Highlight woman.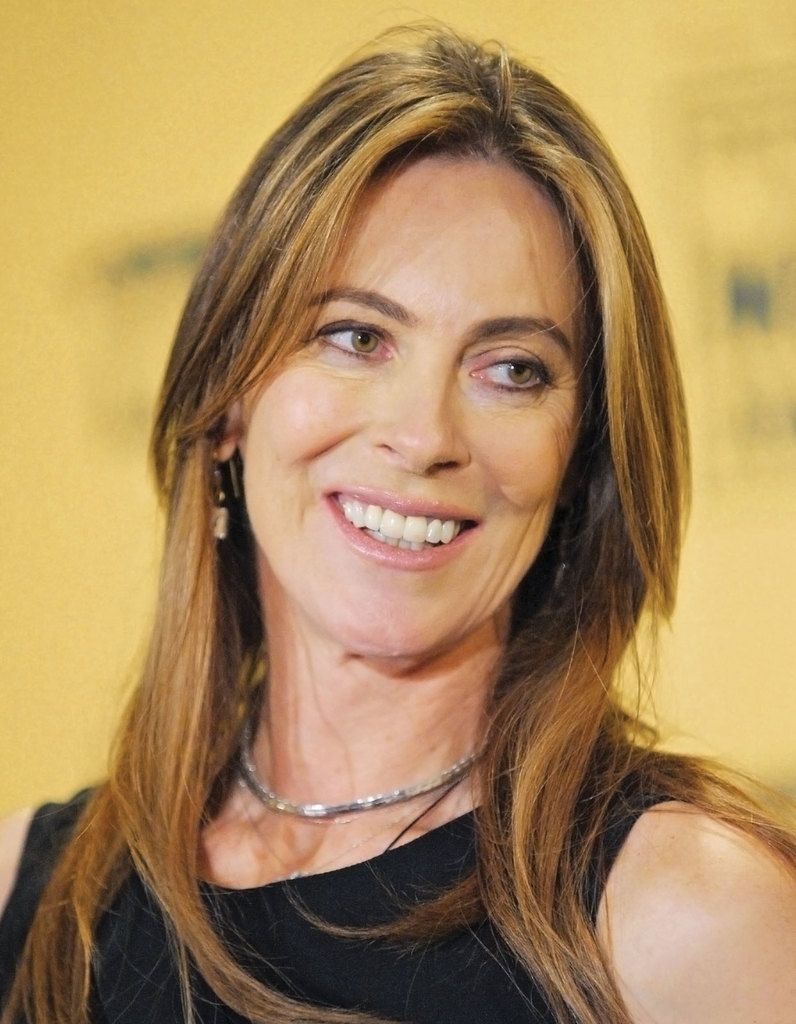
Highlighted region: locate(35, 0, 795, 1023).
